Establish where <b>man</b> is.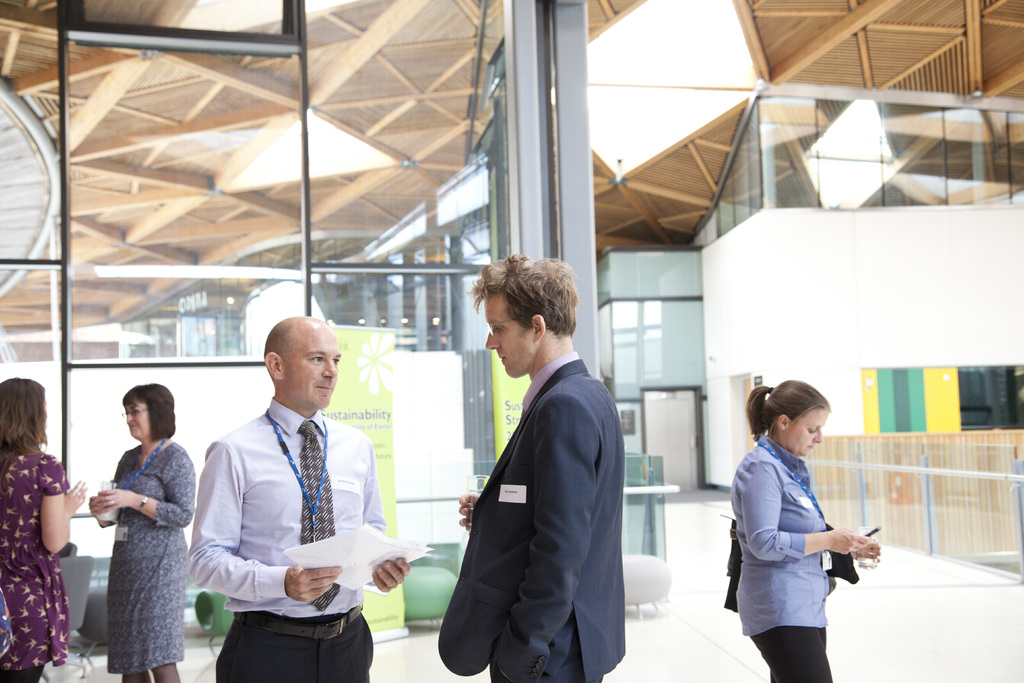
Established at 439, 252, 645, 675.
